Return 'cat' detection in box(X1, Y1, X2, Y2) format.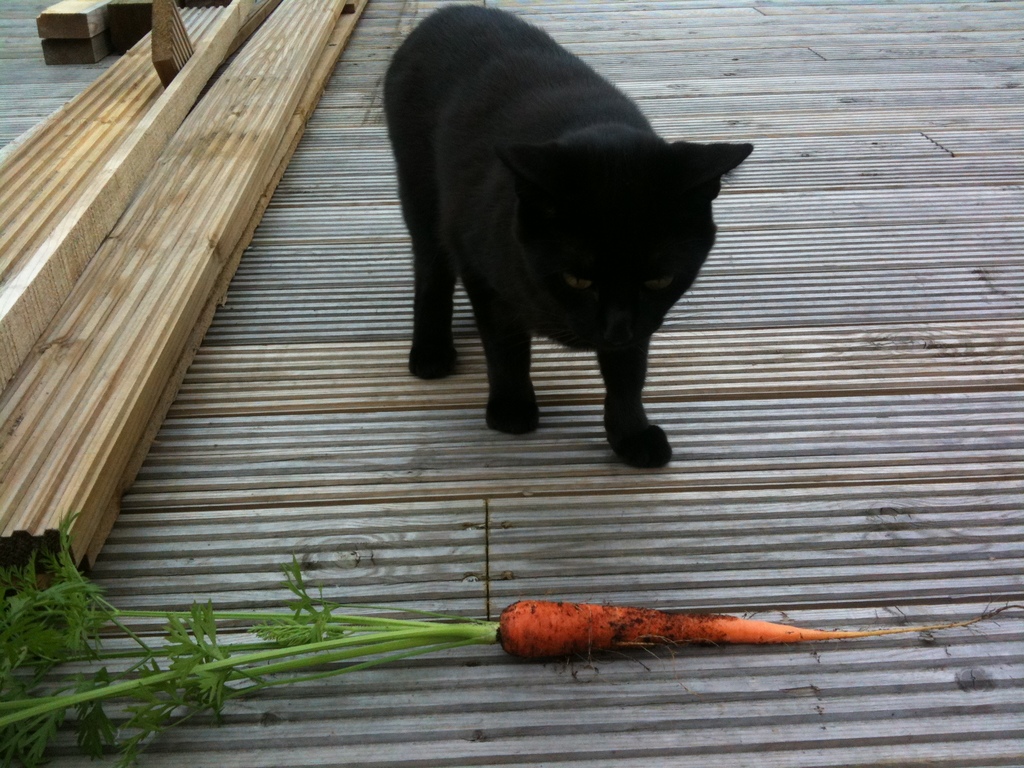
box(376, 0, 753, 474).
